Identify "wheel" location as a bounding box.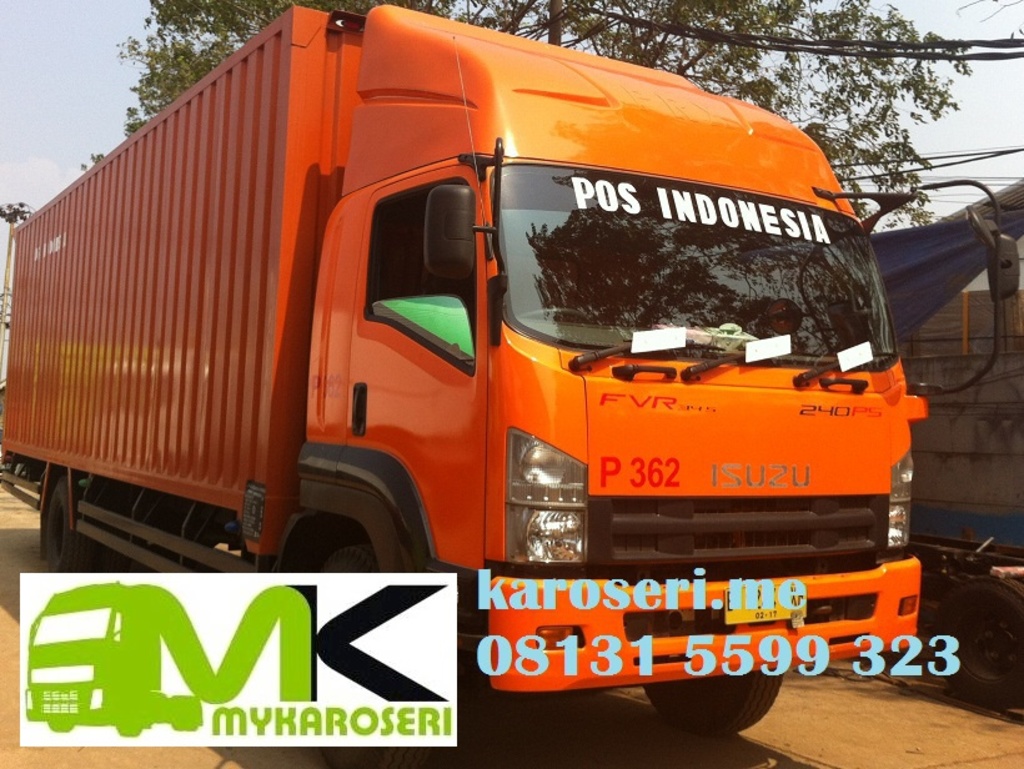
[318, 546, 435, 768].
